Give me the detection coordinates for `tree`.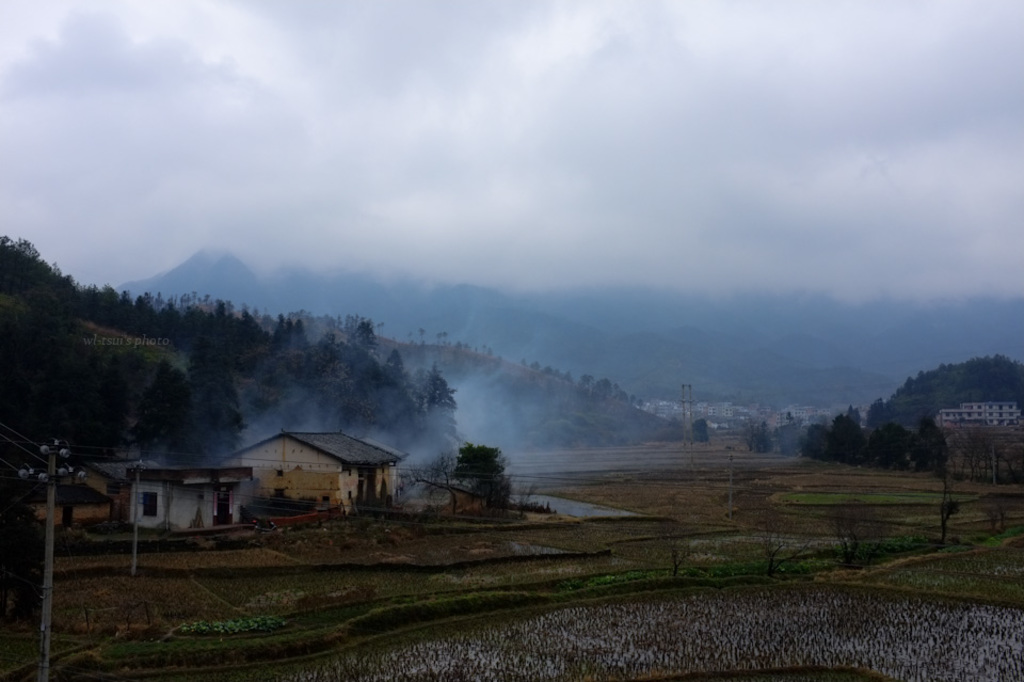
crop(583, 374, 593, 393).
